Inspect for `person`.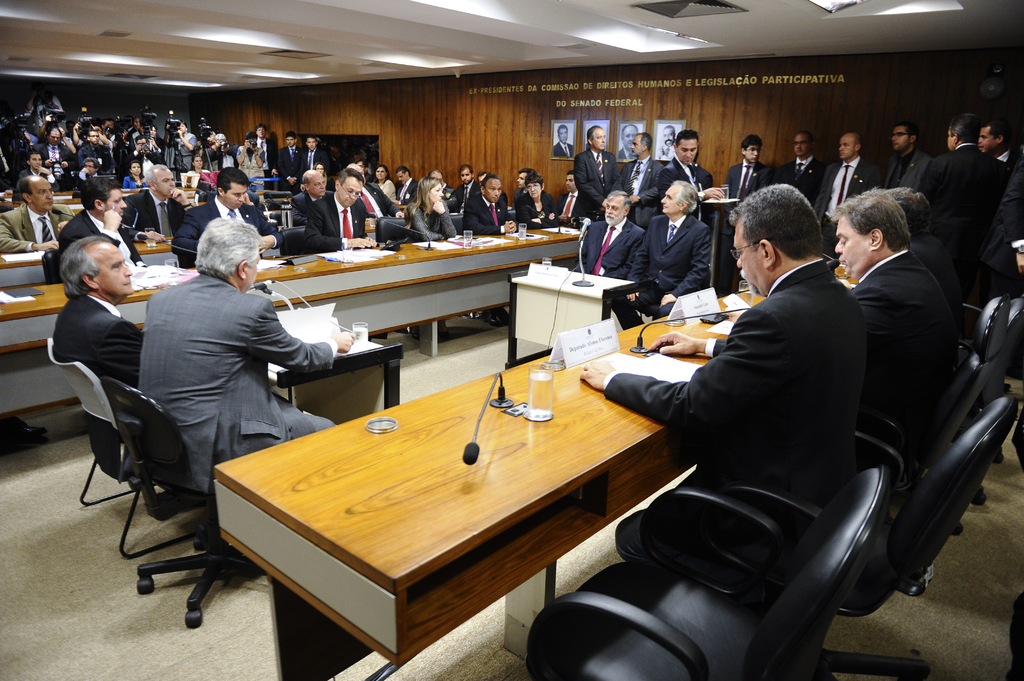
Inspection: select_region(850, 186, 968, 493).
